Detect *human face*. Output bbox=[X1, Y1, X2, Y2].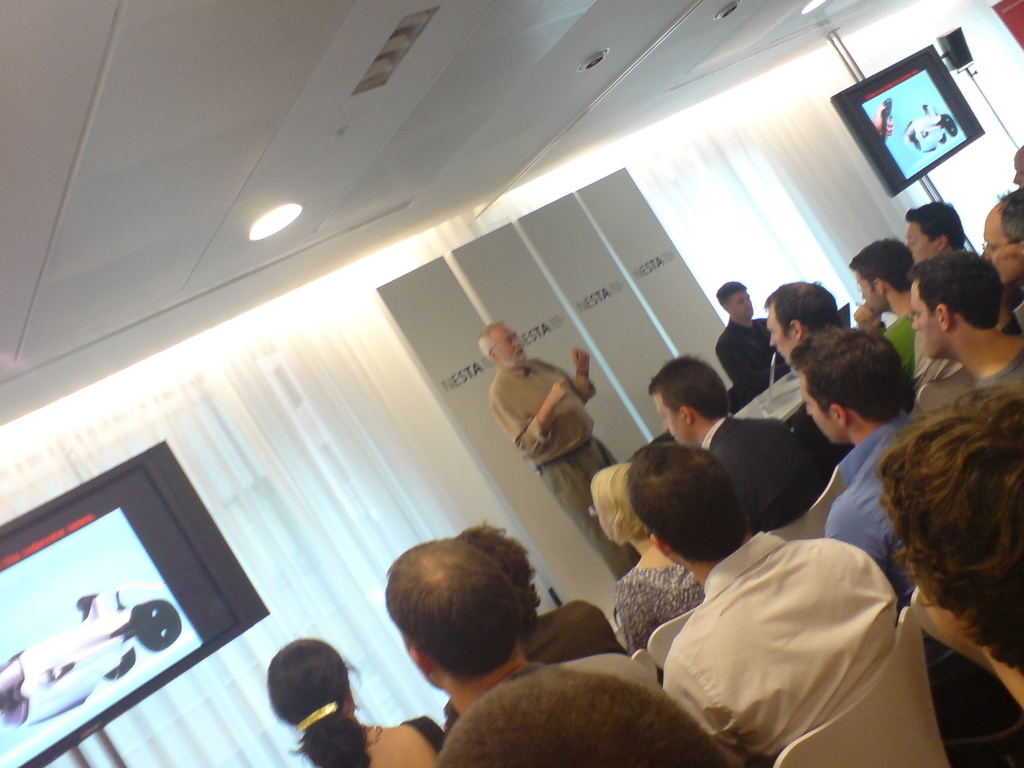
bbox=[982, 201, 1023, 283].
